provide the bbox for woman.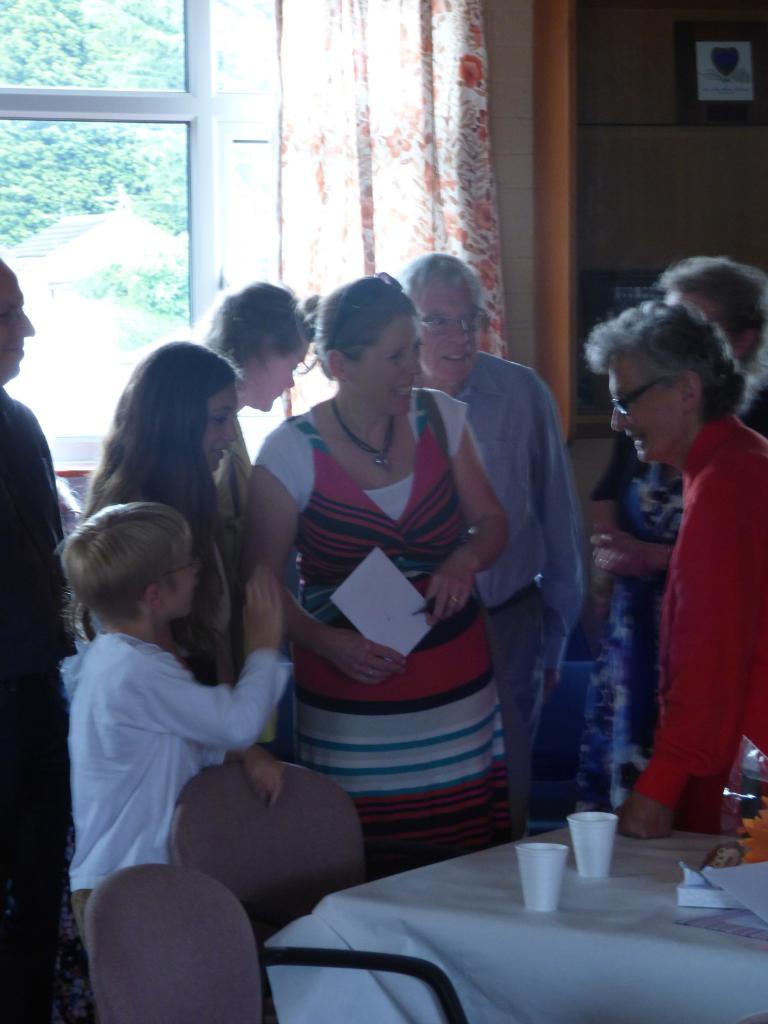
x1=65, y1=337, x2=287, y2=805.
